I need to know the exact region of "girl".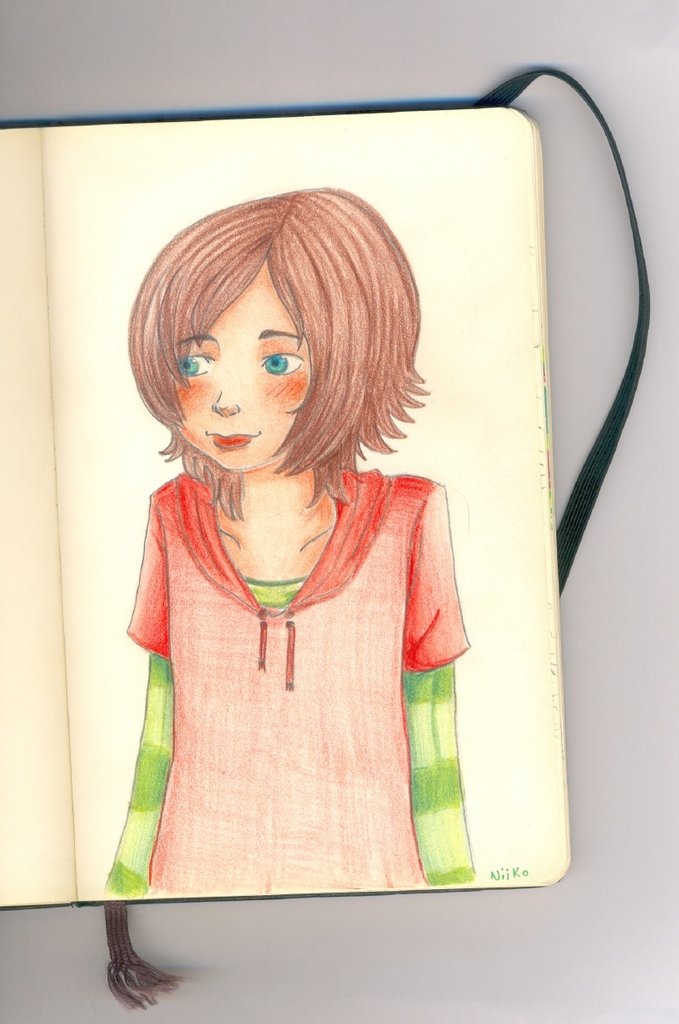
Region: (left=101, top=183, right=480, bottom=905).
